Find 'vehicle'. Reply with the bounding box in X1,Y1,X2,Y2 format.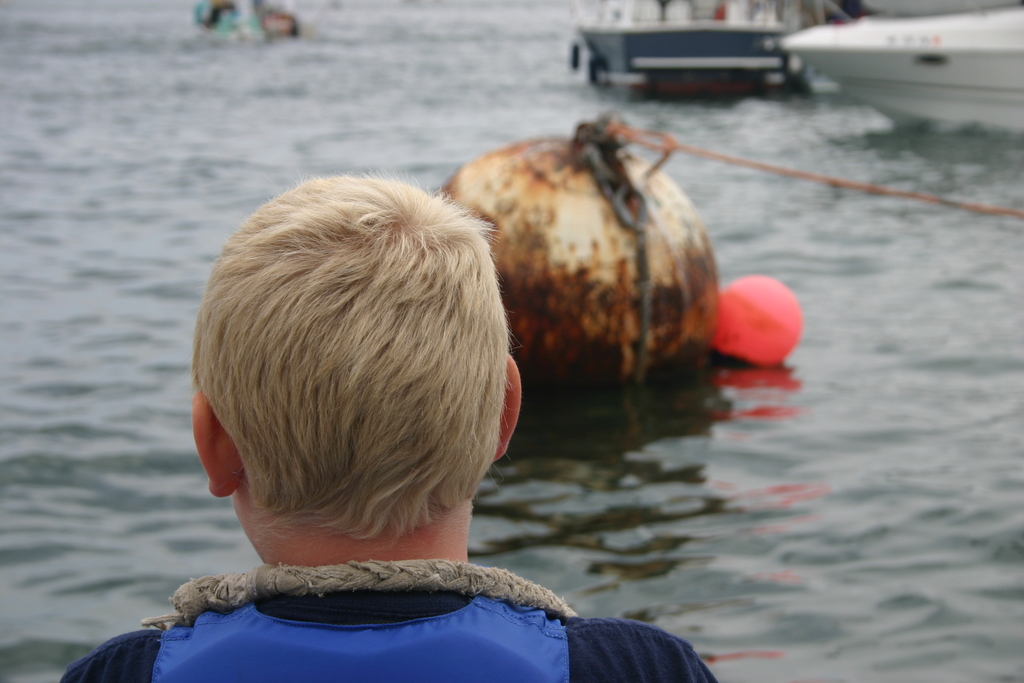
570,0,829,97.
